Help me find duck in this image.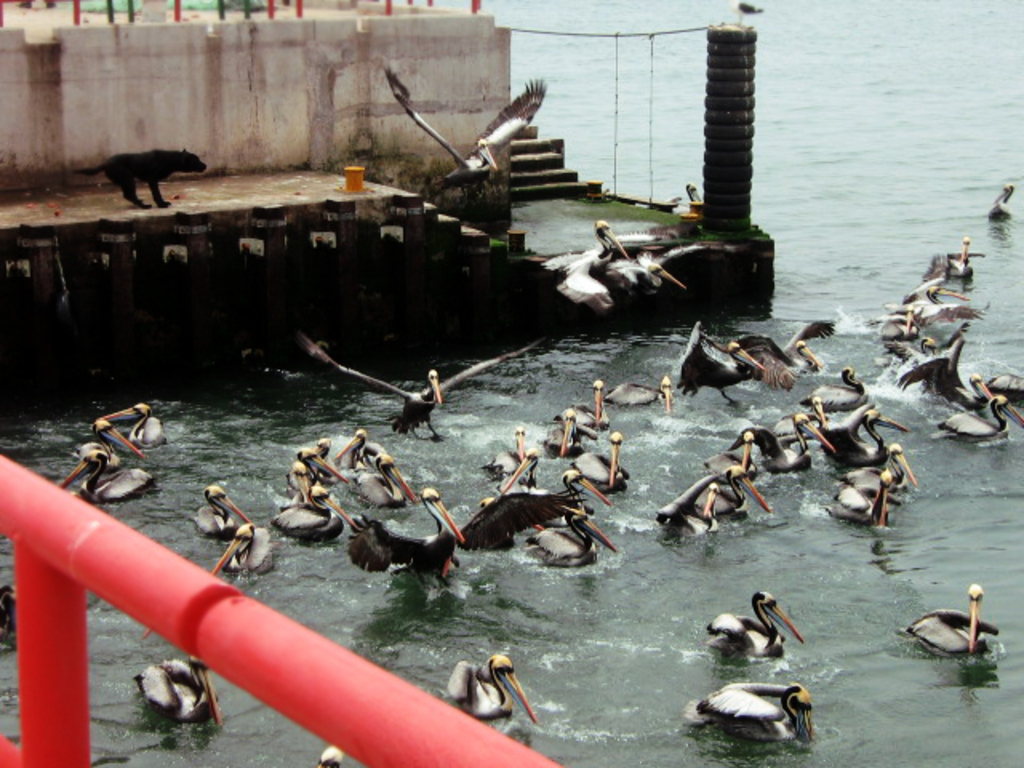
Found it: region(587, 370, 675, 413).
